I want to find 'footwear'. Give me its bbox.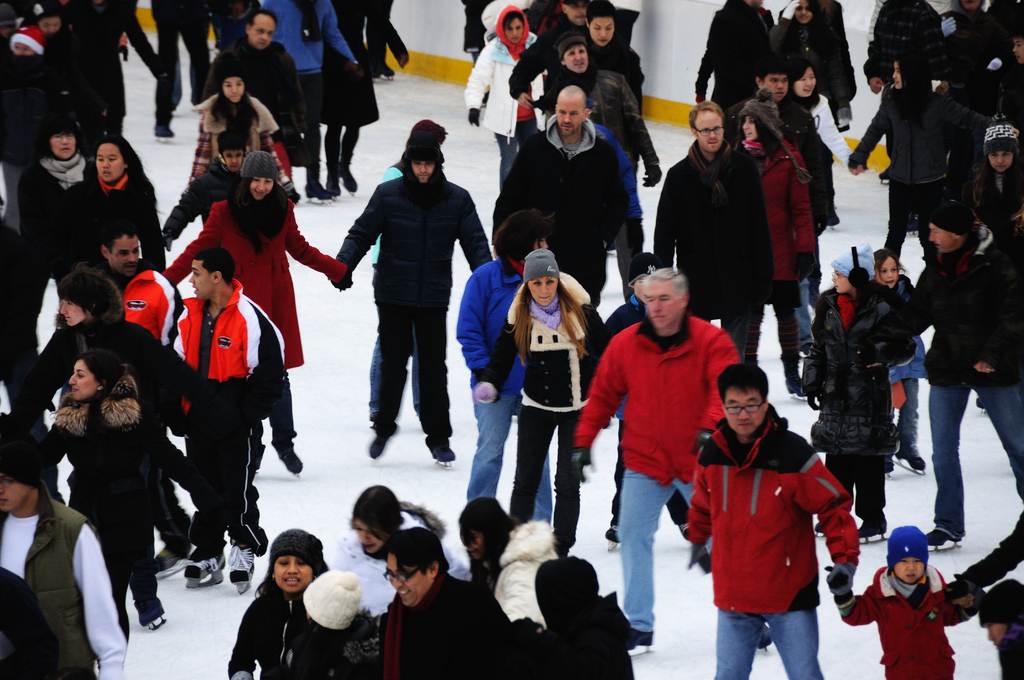
Rect(365, 414, 403, 462).
